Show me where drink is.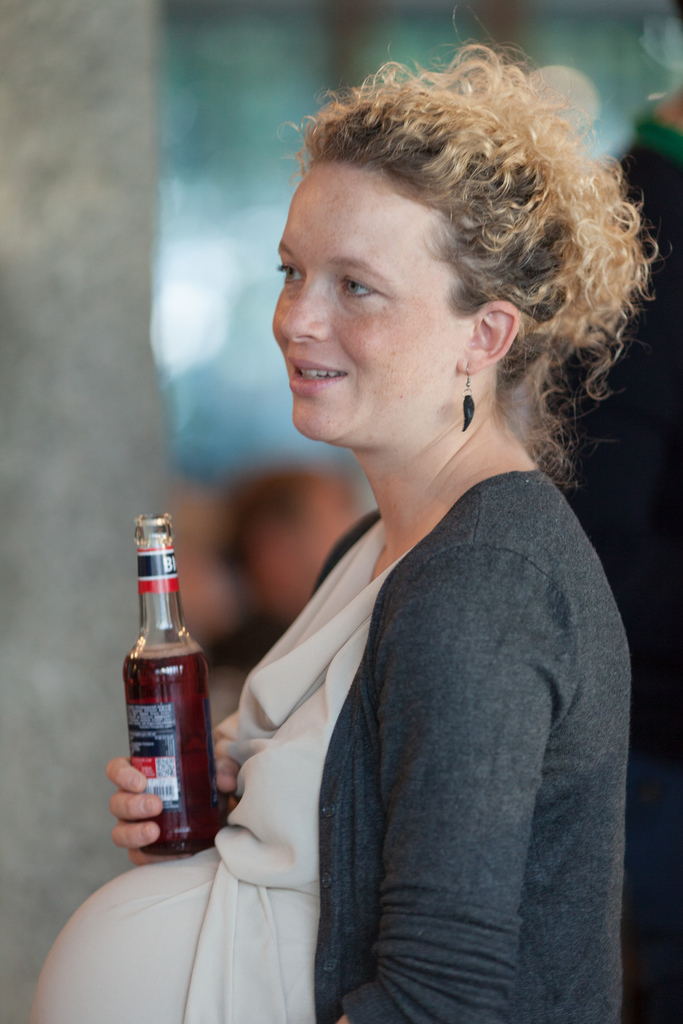
drink is at locate(120, 509, 227, 854).
